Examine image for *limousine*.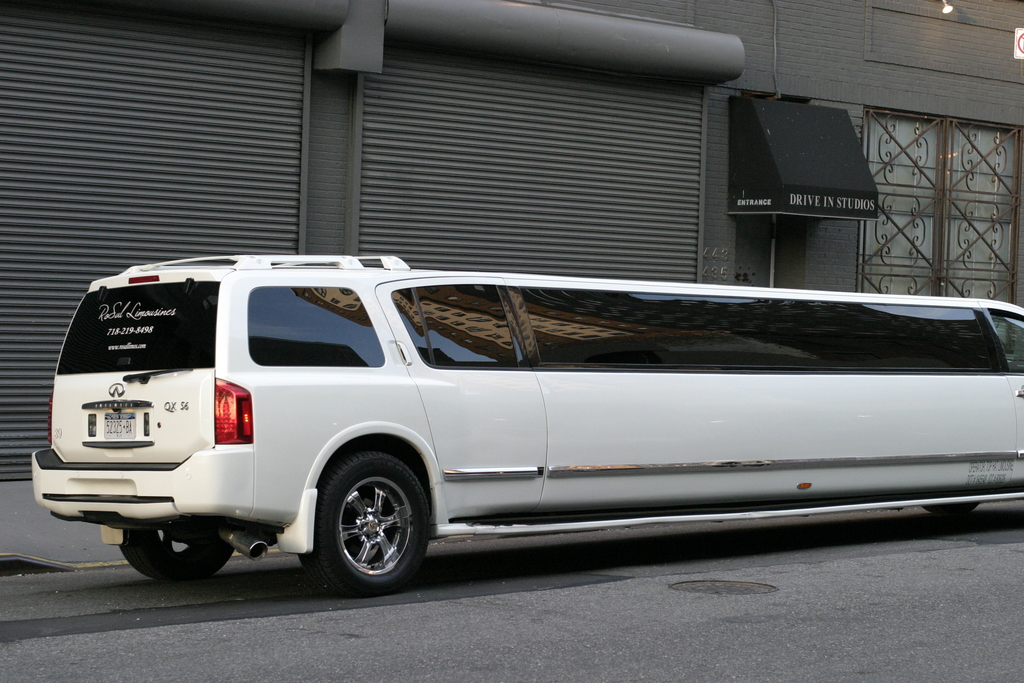
Examination result: {"x1": 29, "y1": 251, "x2": 1023, "y2": 597}.
